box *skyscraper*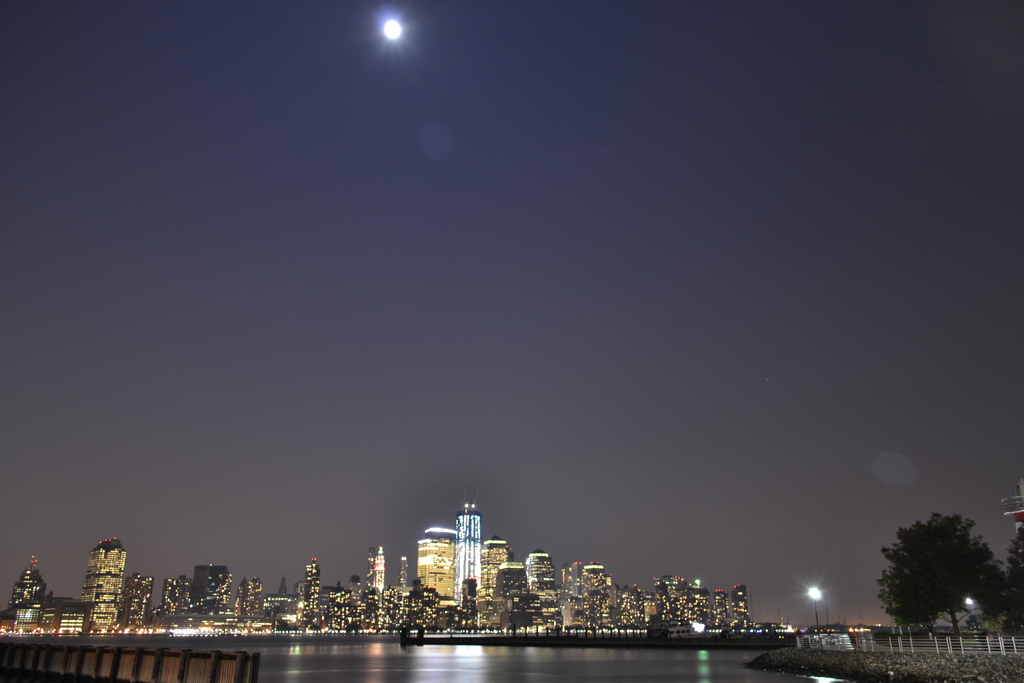
box=[451, 506, 487, 599]
